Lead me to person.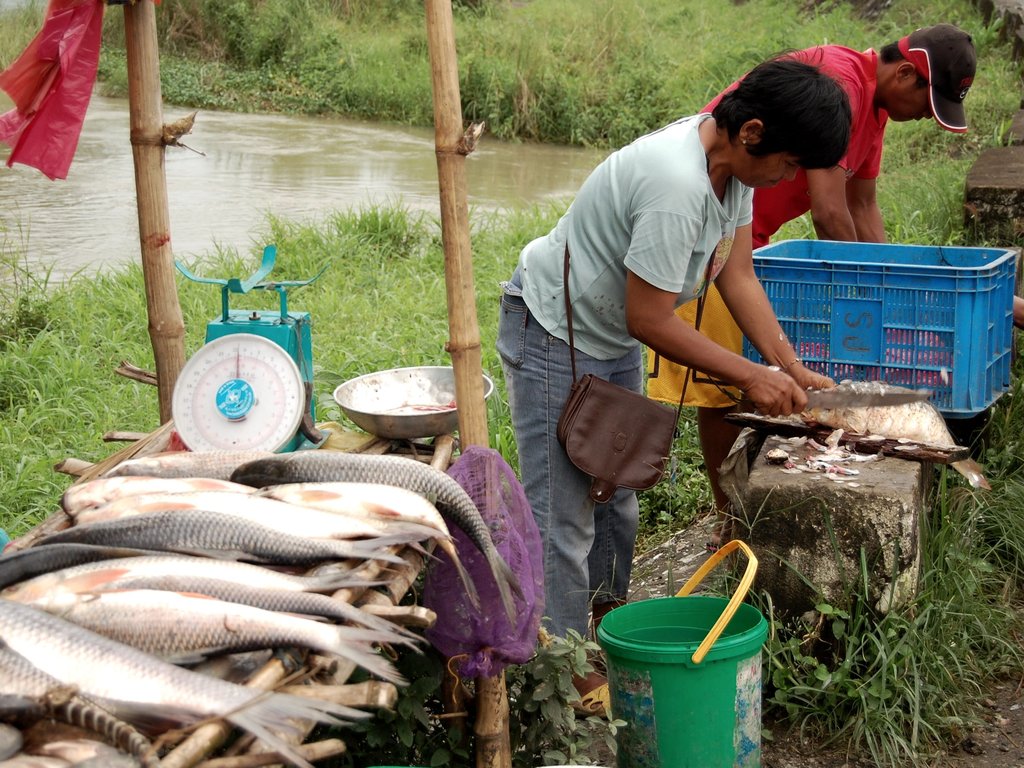
Lead to (left=648, top=24, right=978, bottom=552).
